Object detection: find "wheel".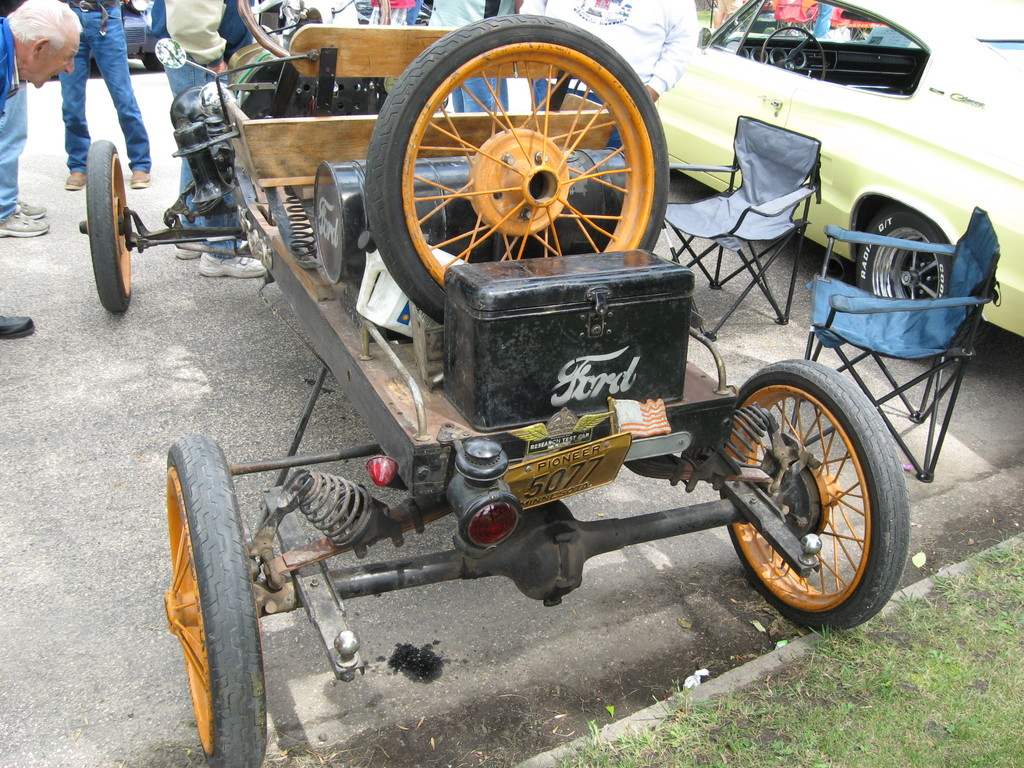
crop(138, 51, 162, 76).
